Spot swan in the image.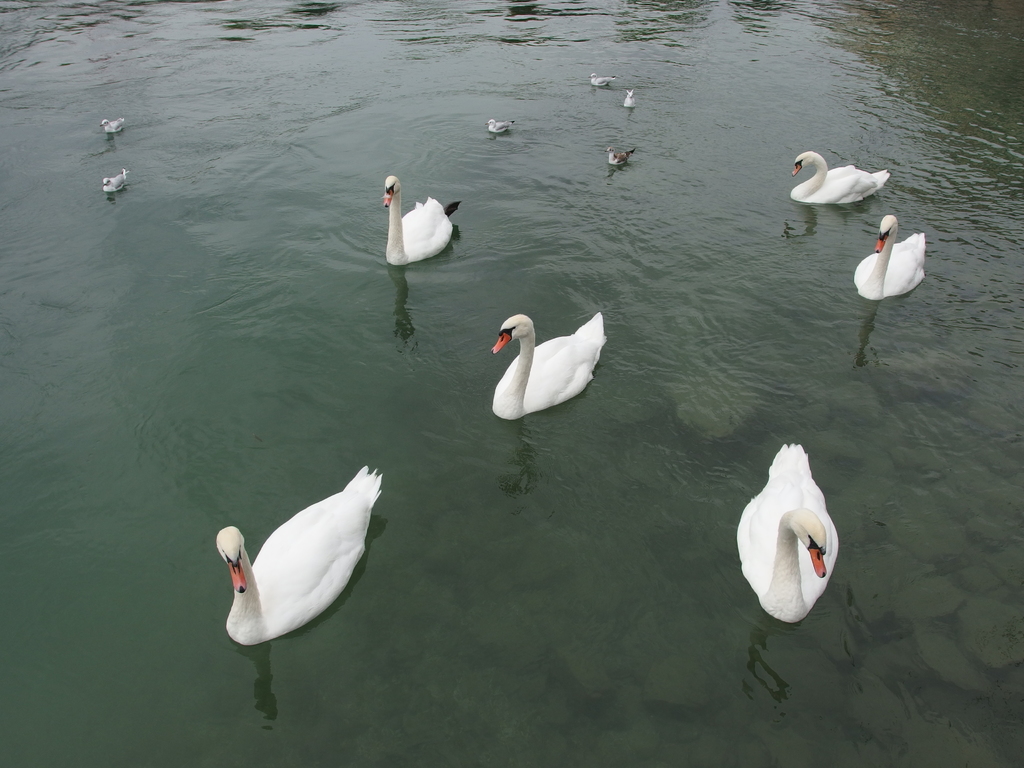
swan found at [x1=623, y1=88, x2=636, y2=106].
